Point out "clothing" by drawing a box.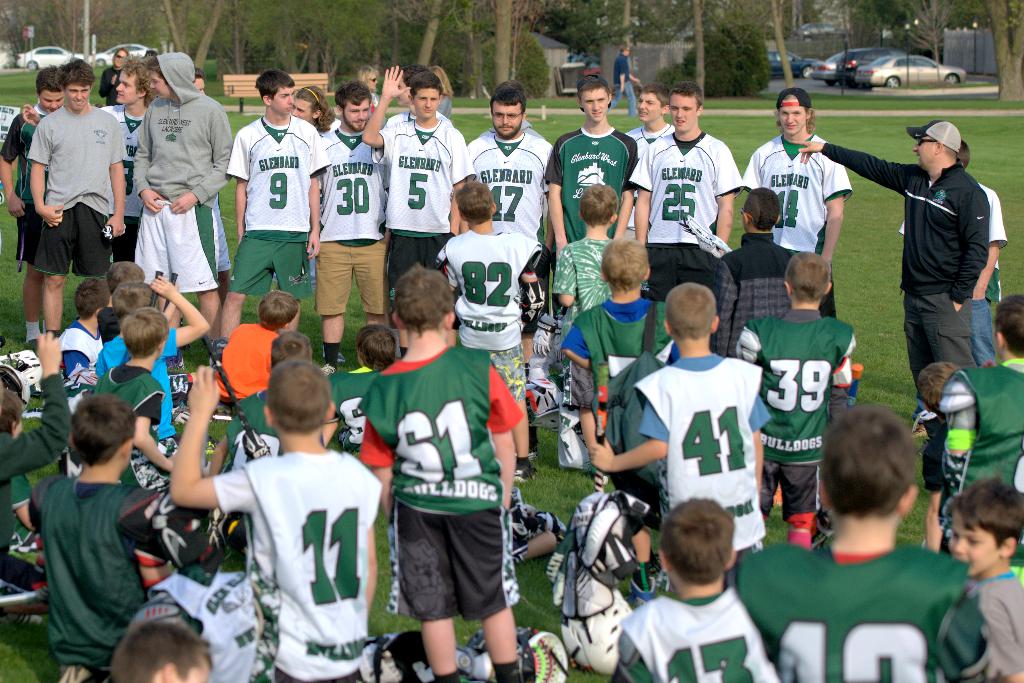
locate(614, 591, 779, 679).
